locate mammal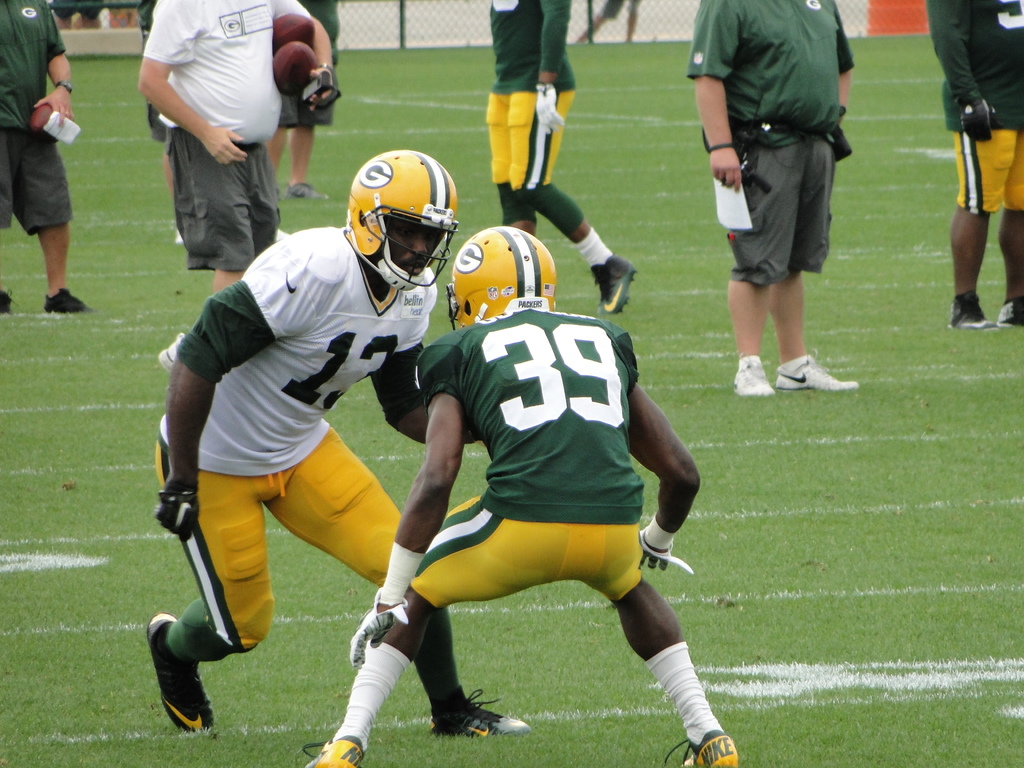
<bbox>9, 17, 91, 312</bbox>
